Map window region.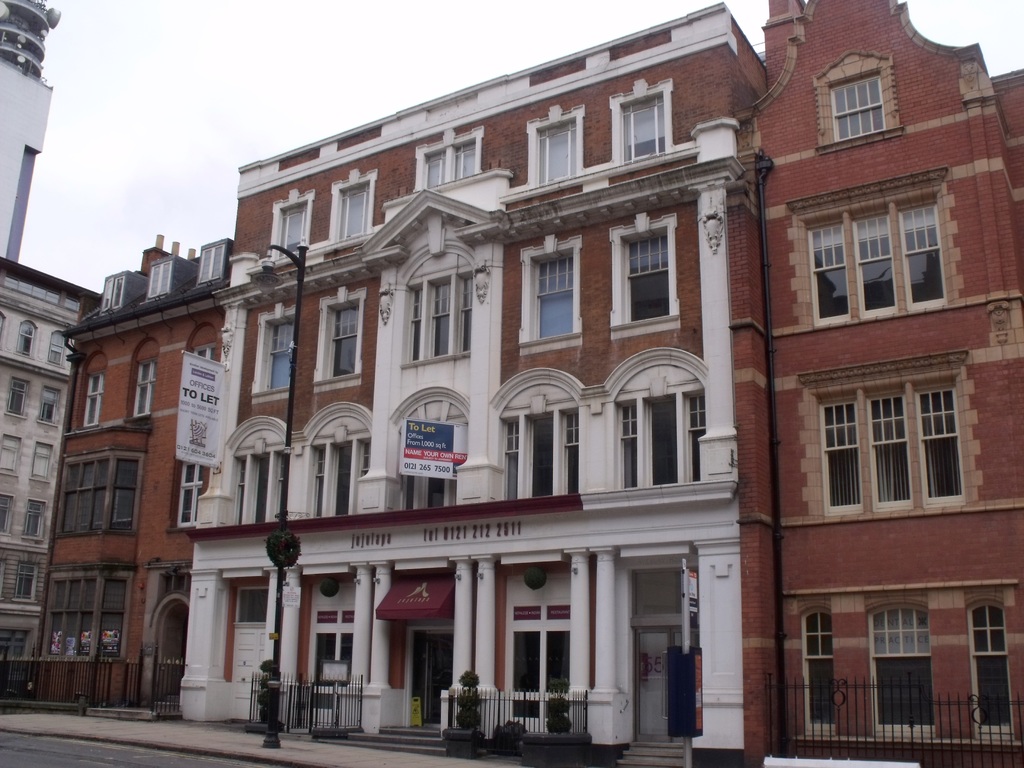
Mapped to <box>622,96,666,159</box>.
